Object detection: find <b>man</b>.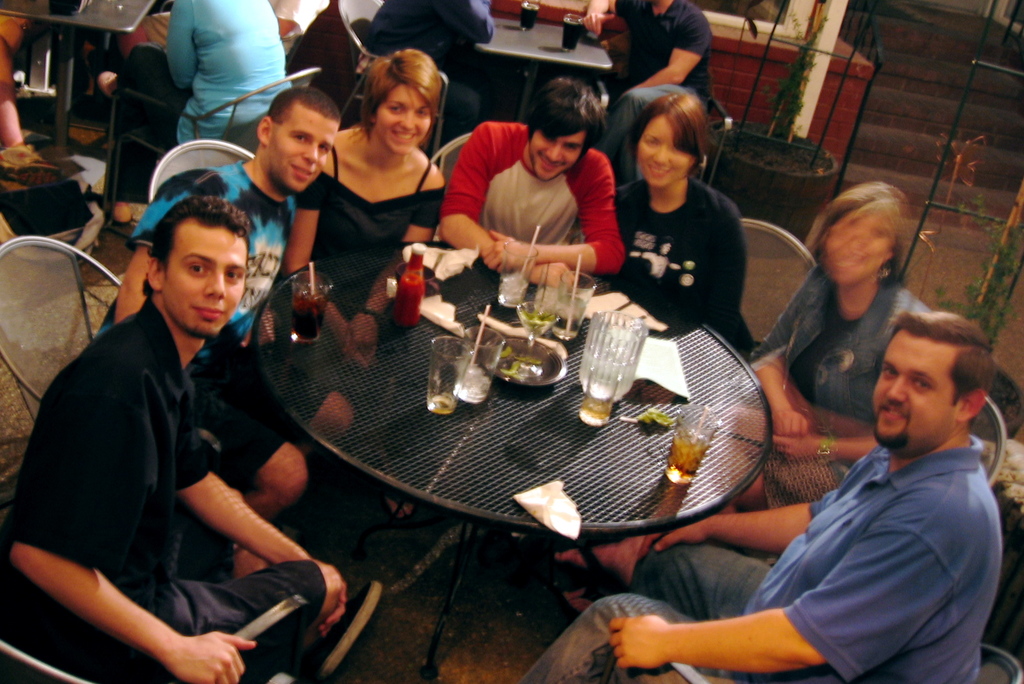
(left=520, top=309, right=1007, bottom=683).
